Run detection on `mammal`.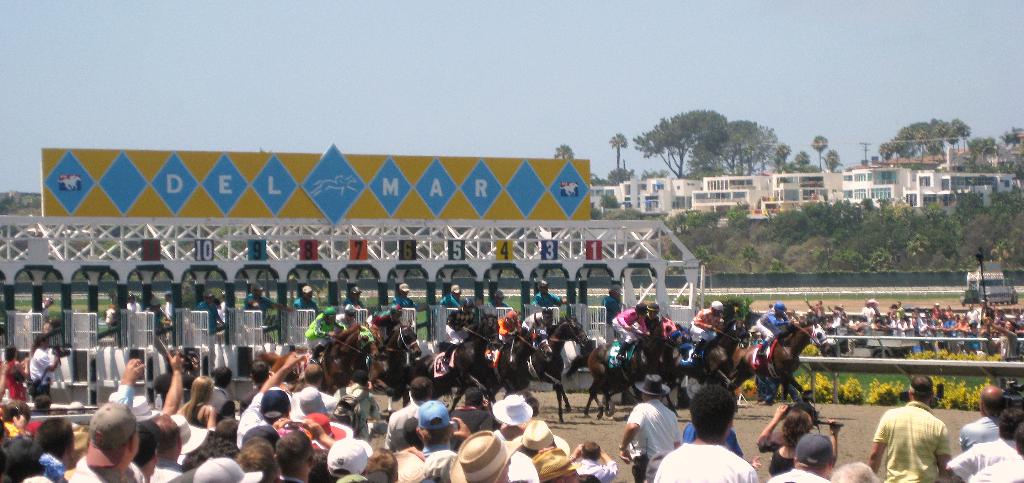
Result: x1=764 y1=430 x2=831 y2=482.
